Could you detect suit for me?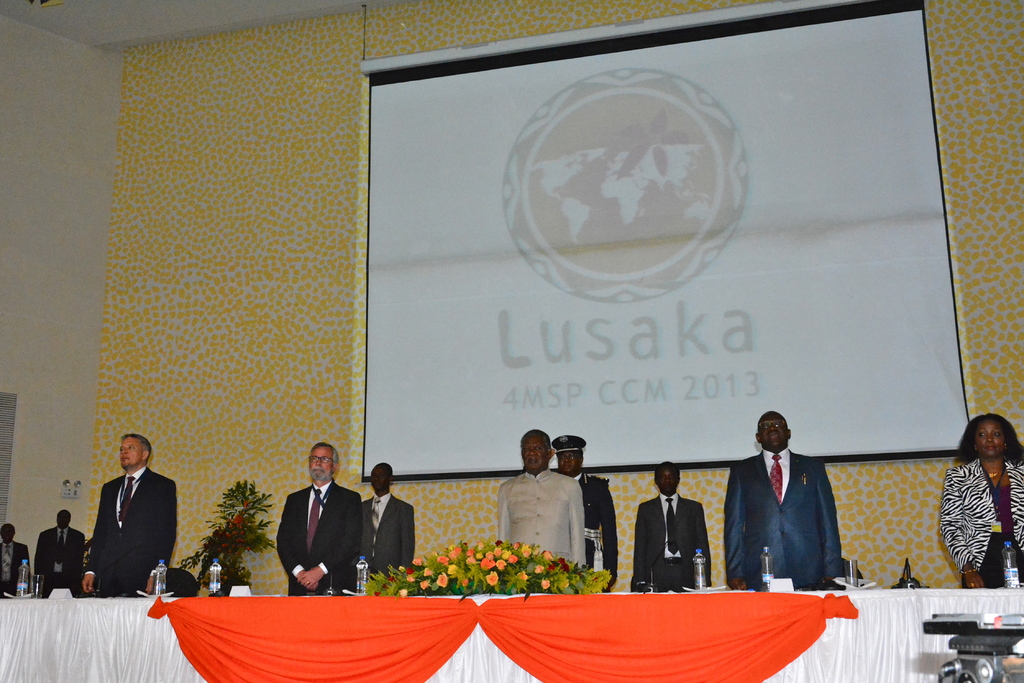
Detection result: <bbox>0, 540, 28, 595</bbox>.
